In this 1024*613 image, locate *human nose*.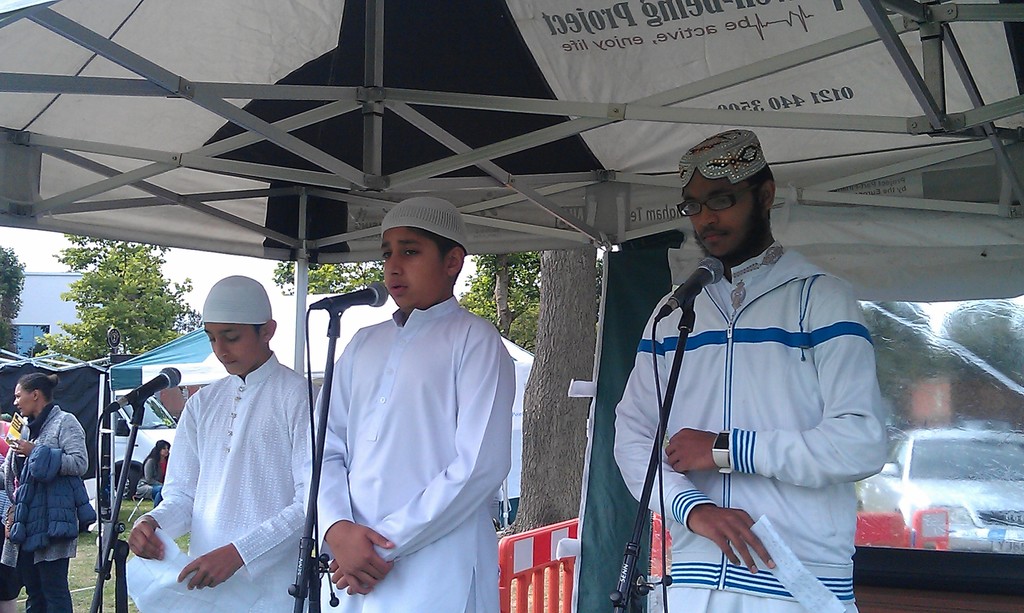
Bounding box: (164,447,169,456).
